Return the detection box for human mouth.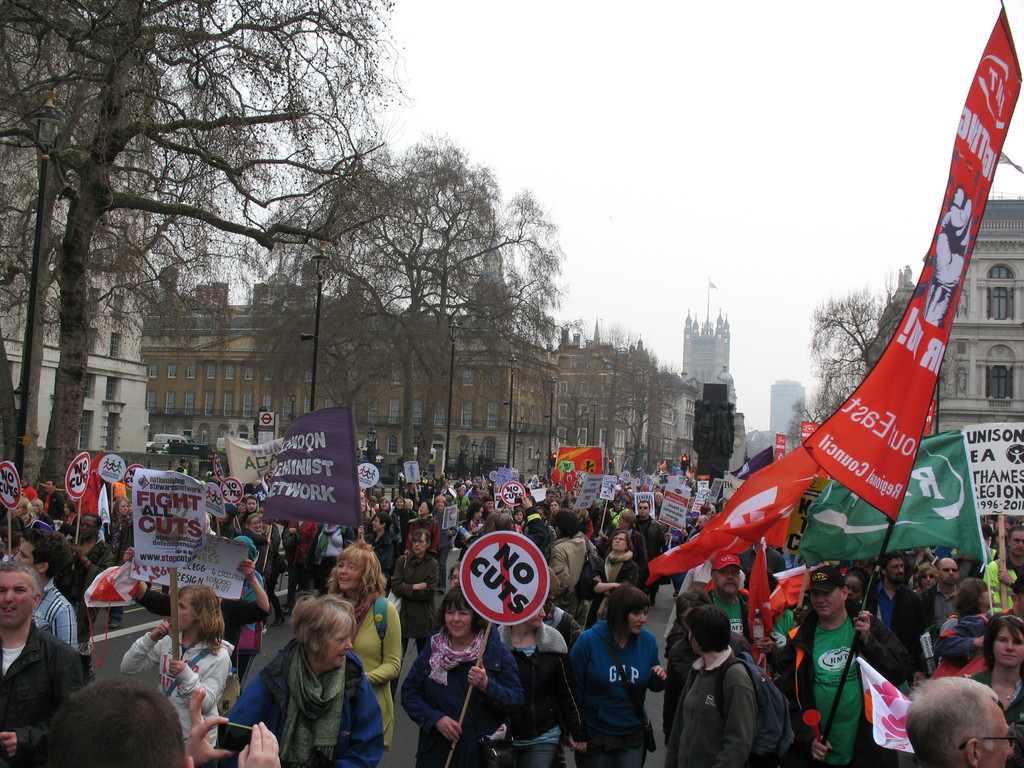
(821,605,828,609).
